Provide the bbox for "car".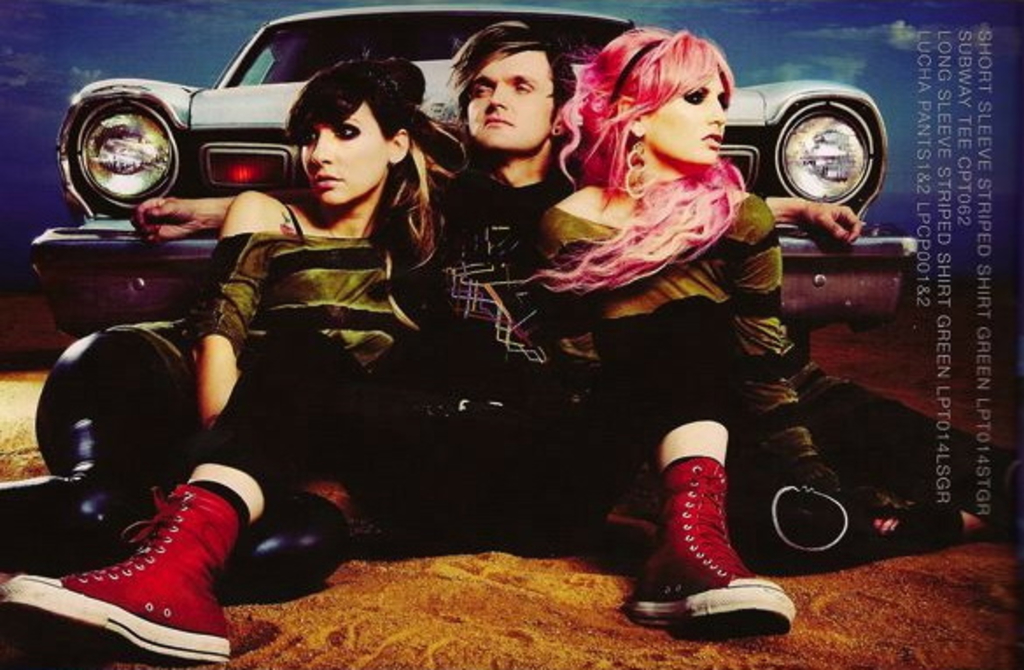
bbox(32, 0, 921, 507).
